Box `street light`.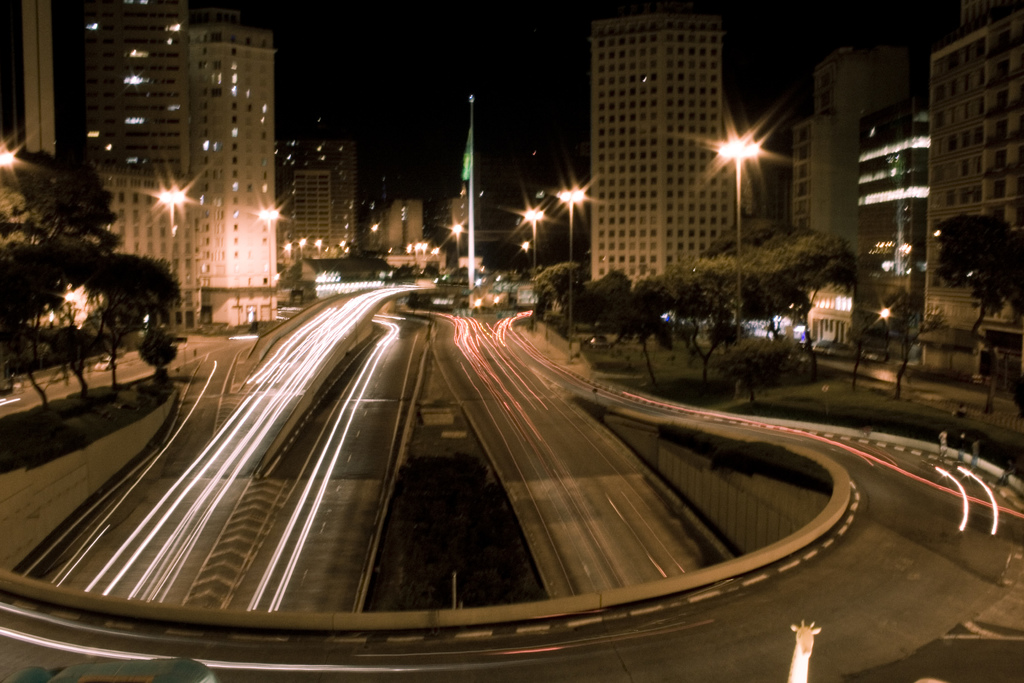
716:128:768:354.
